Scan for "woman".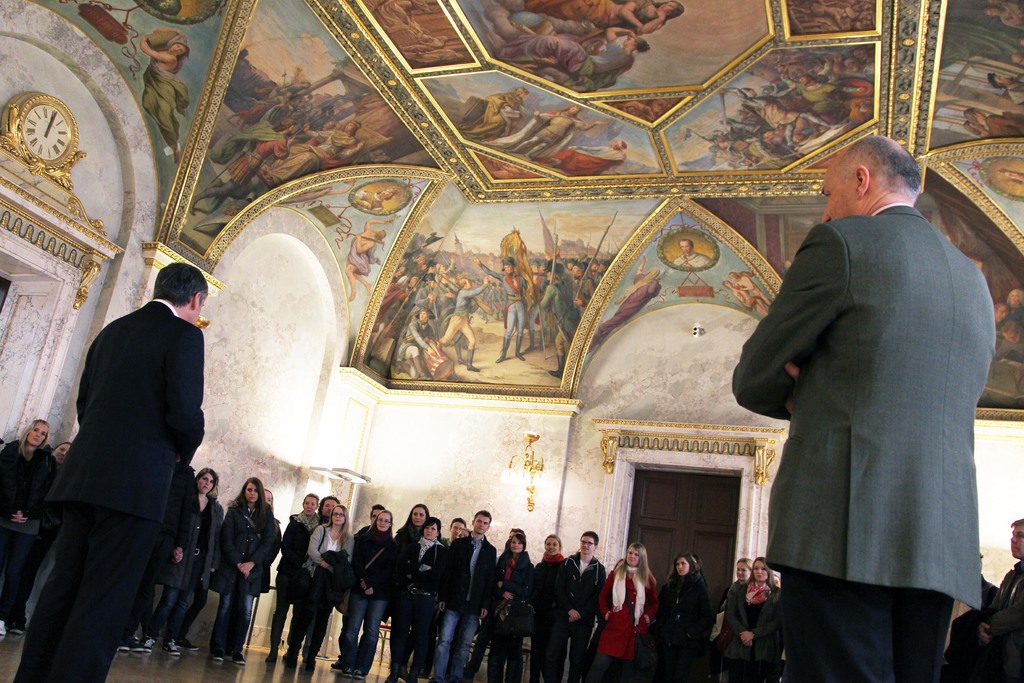
Scan result: [left=396, top=504, right=428, bottom=541].
